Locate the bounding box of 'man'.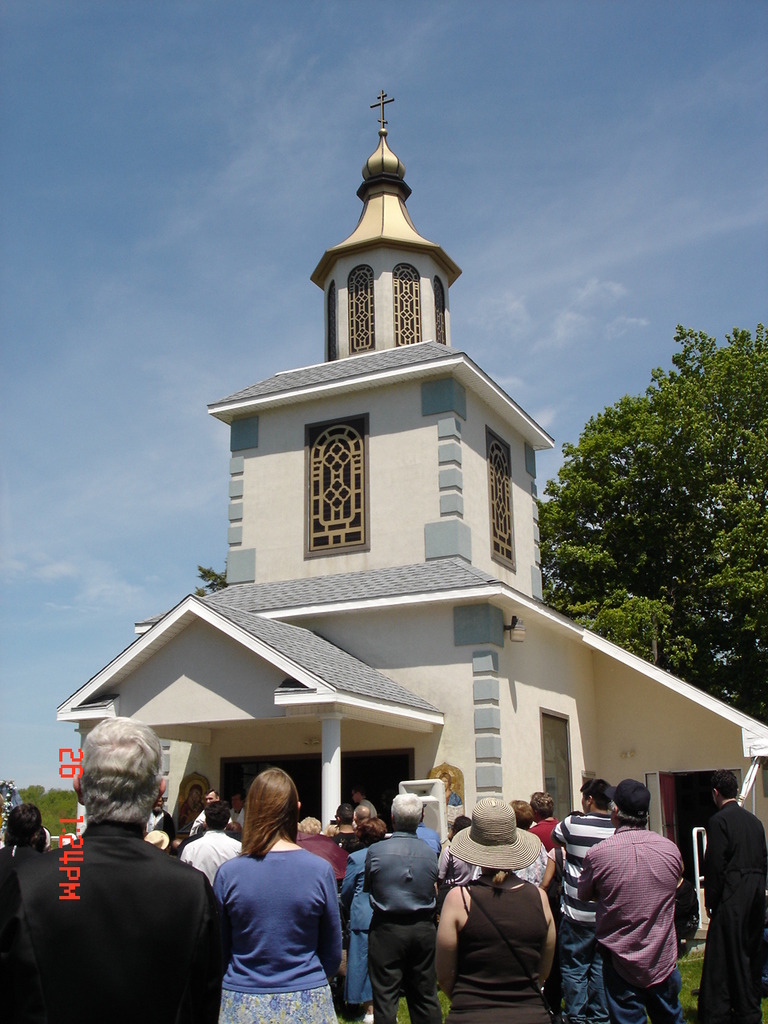
Bounding box: 359, 790, 375, 814.
